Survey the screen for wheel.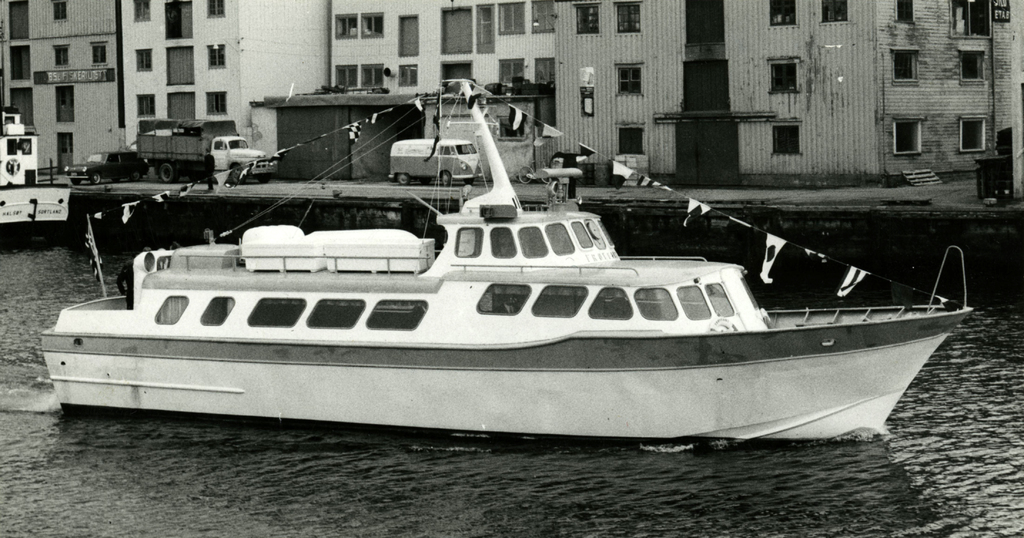
Survey found: crop(441, 170, 449, 184).
